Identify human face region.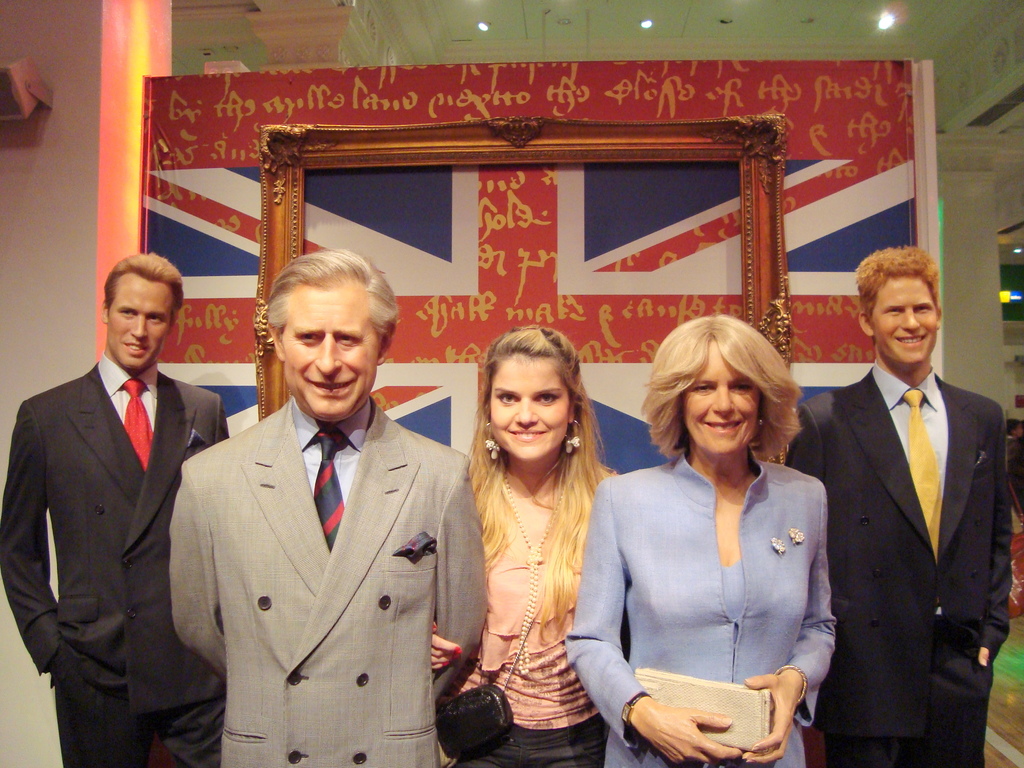
Region: {"x1": 282, "y1": 286, "x2": 381, "y2": 425}.
